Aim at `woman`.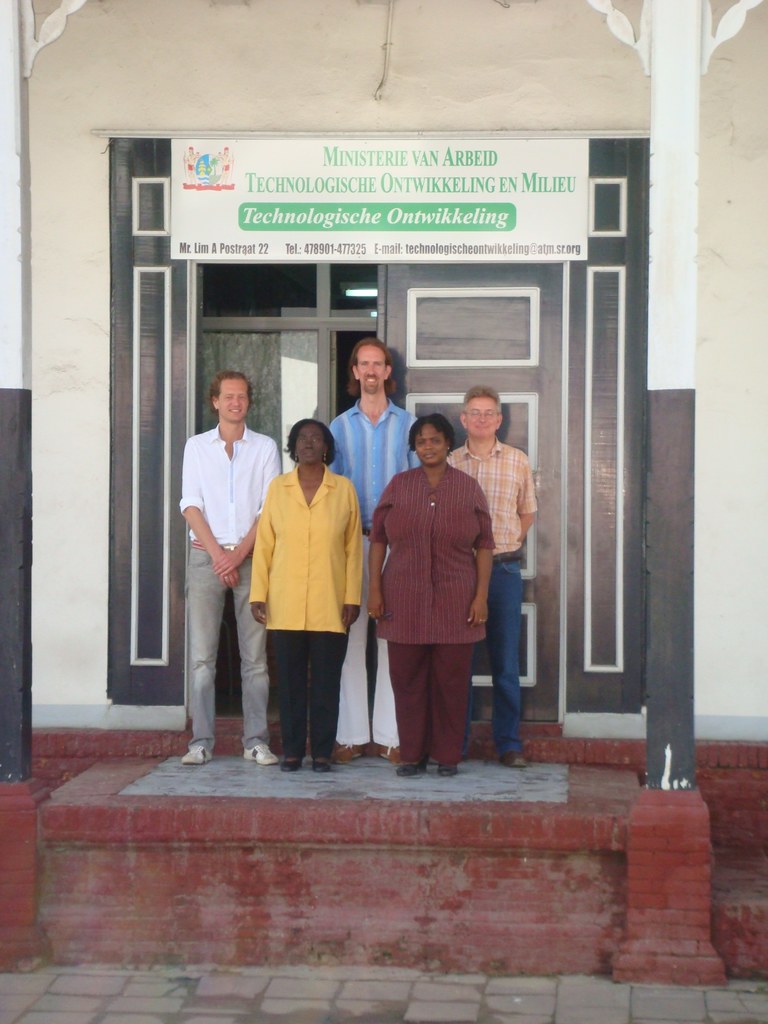
Aimed at x1=371, y1=419, x2=490, y2=776.
